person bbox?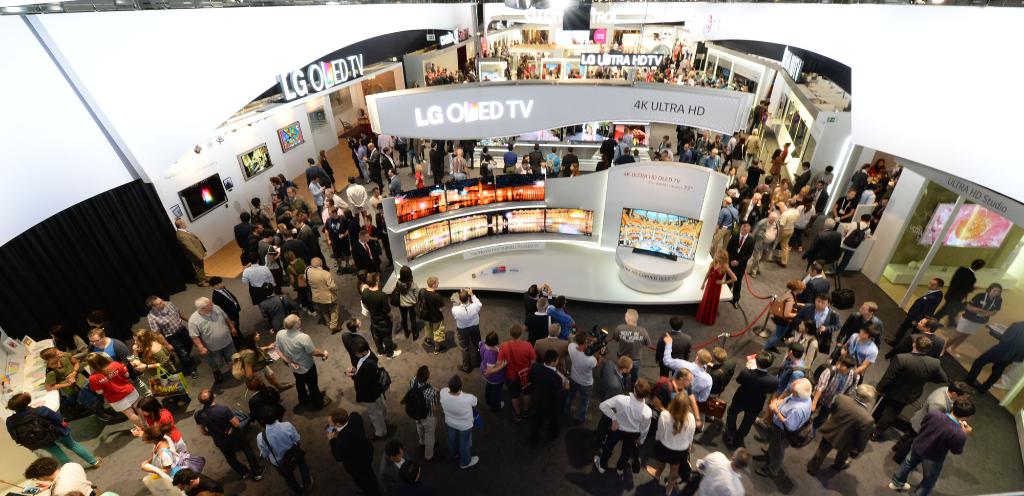
BBox(211, 274, 242, 319)
